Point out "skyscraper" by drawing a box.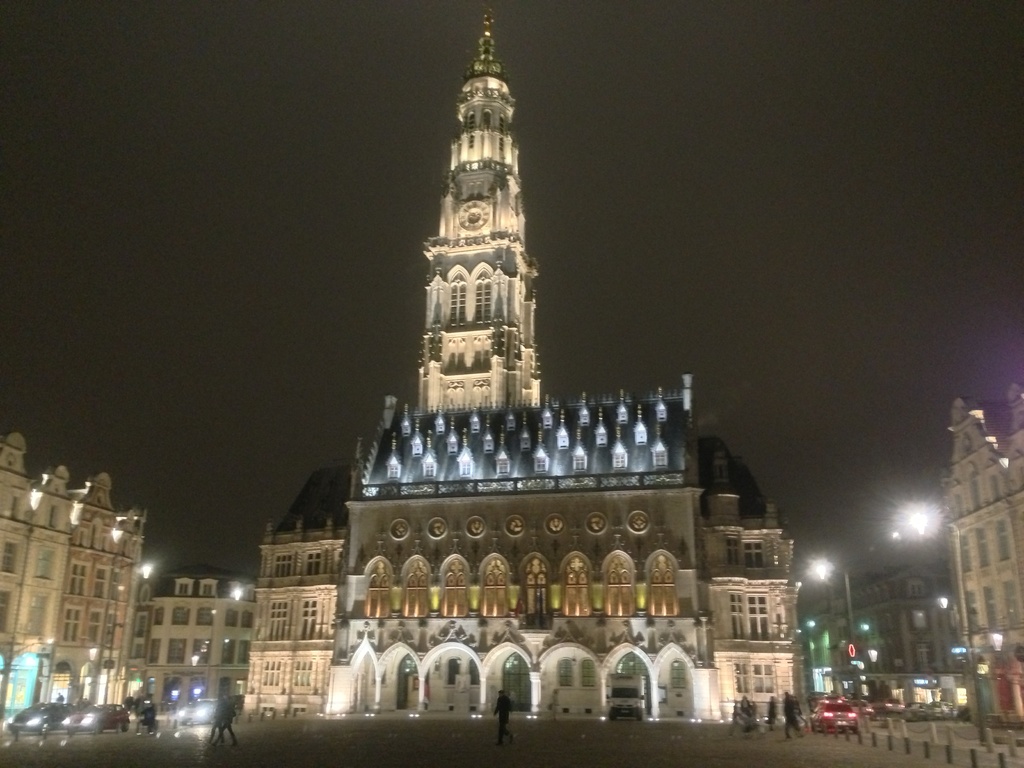
[x1=416, y1=0, x2=548, y2=406].
